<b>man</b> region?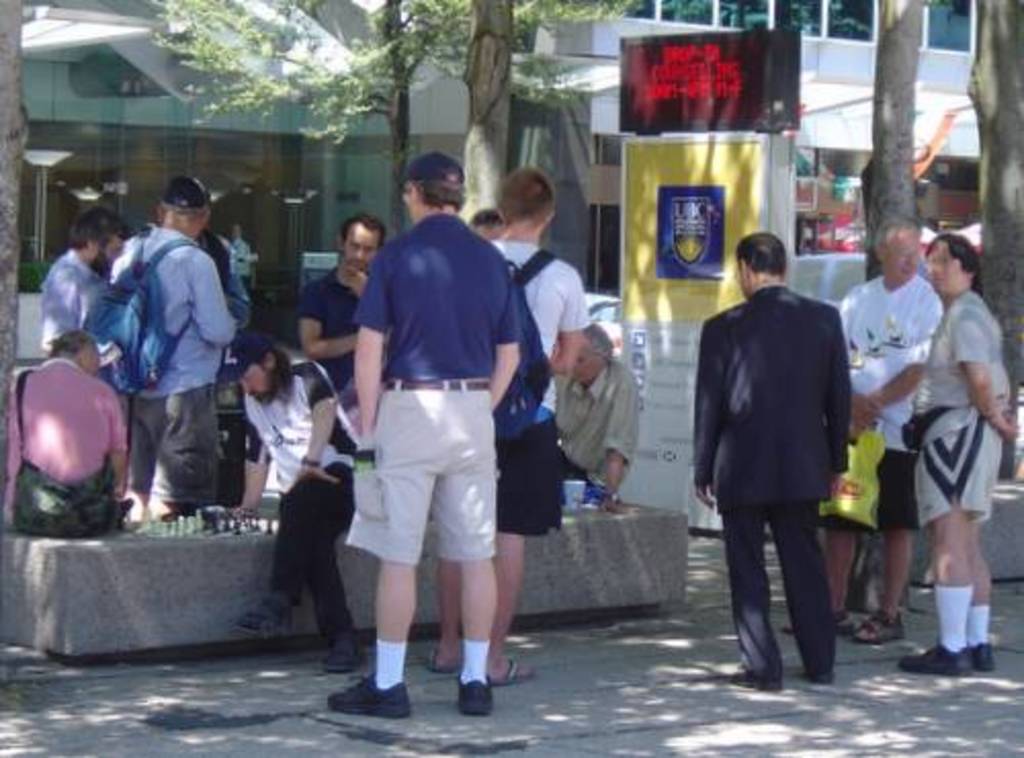
319 148 520 723
